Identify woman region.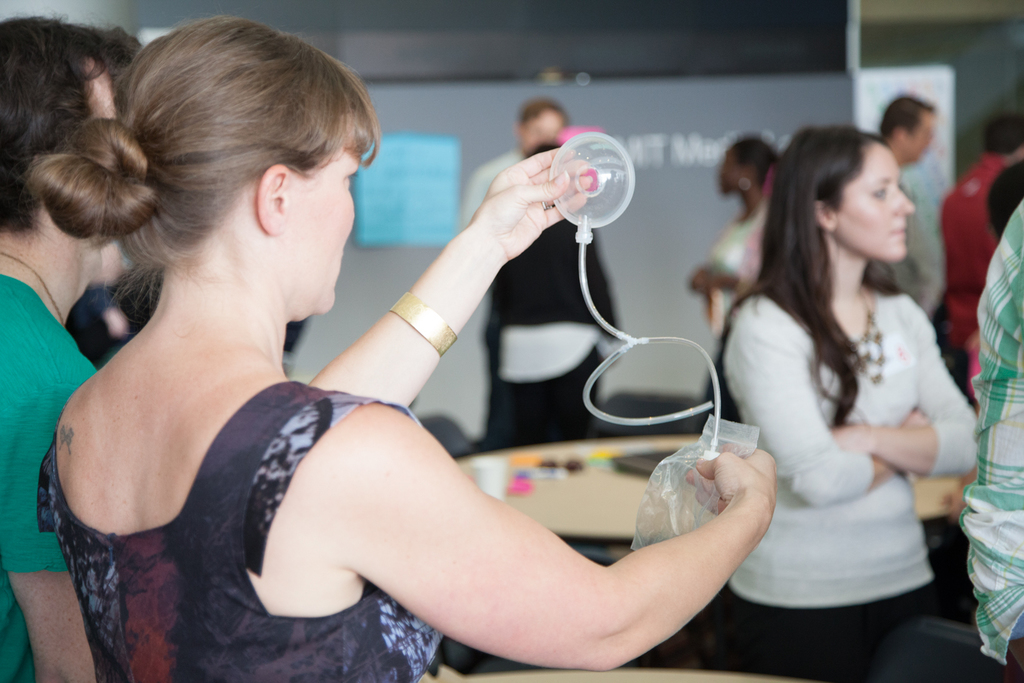
Region: select_region(34, 36, 740, 675).
